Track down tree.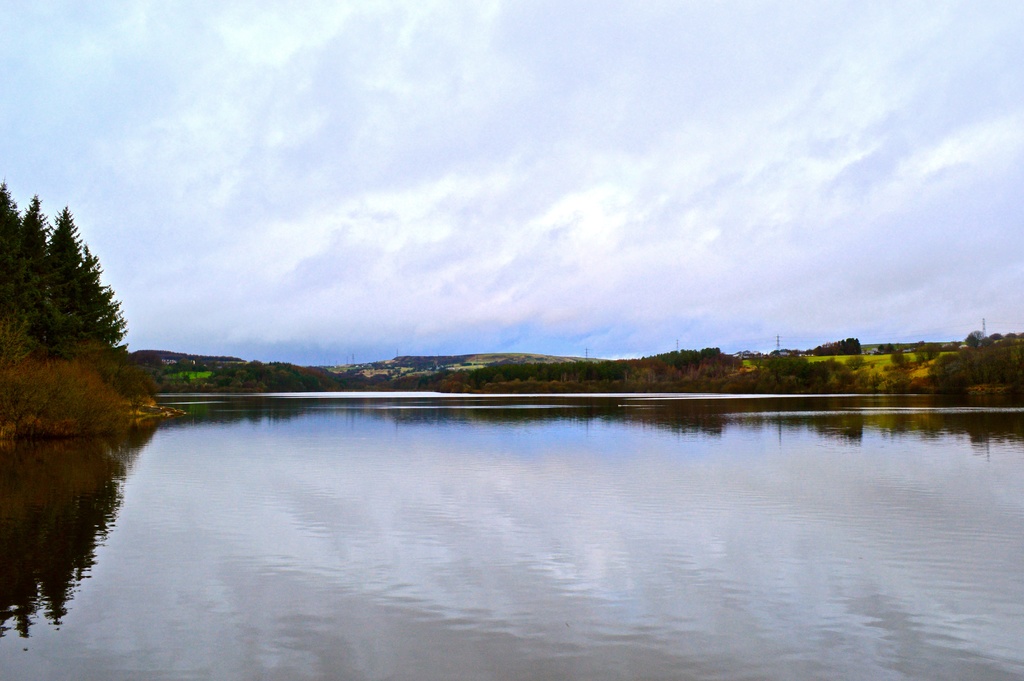
Tracked to Rect(18, 198, 56, 318).
